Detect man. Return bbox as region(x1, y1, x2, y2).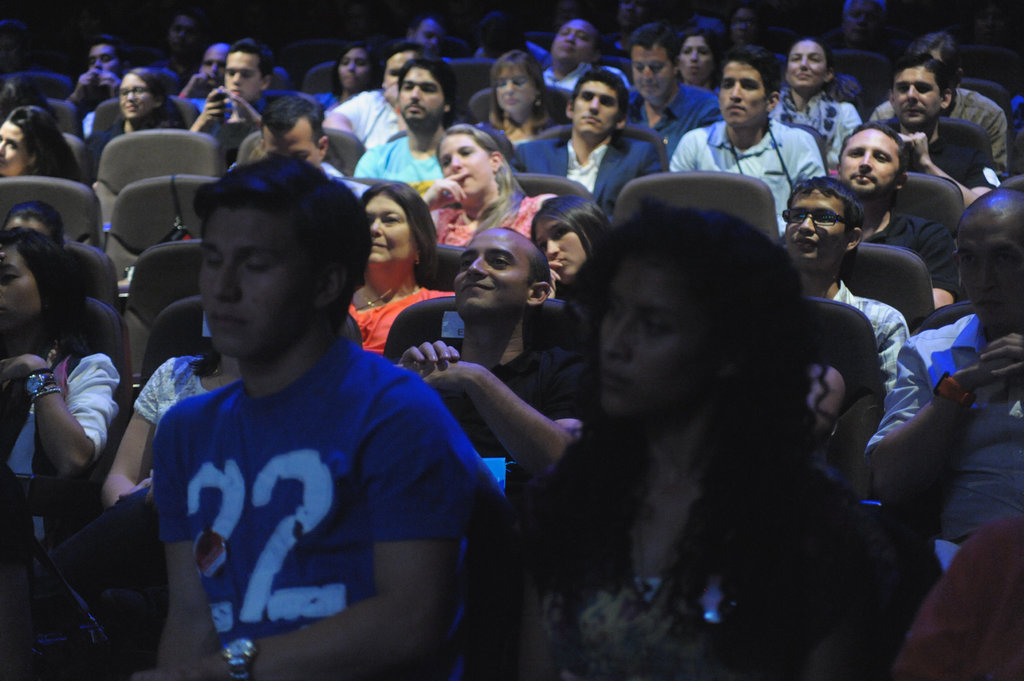
region(835, 125, 967, 311).
